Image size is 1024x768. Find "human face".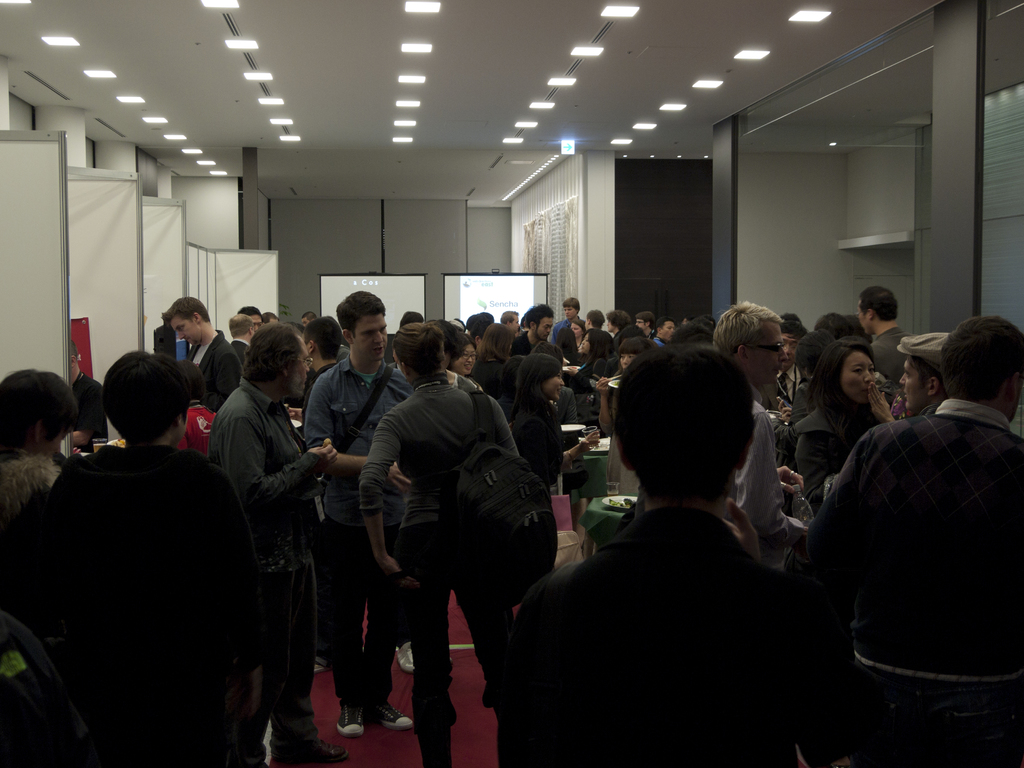
bbox(531, 320, 552, 342).
